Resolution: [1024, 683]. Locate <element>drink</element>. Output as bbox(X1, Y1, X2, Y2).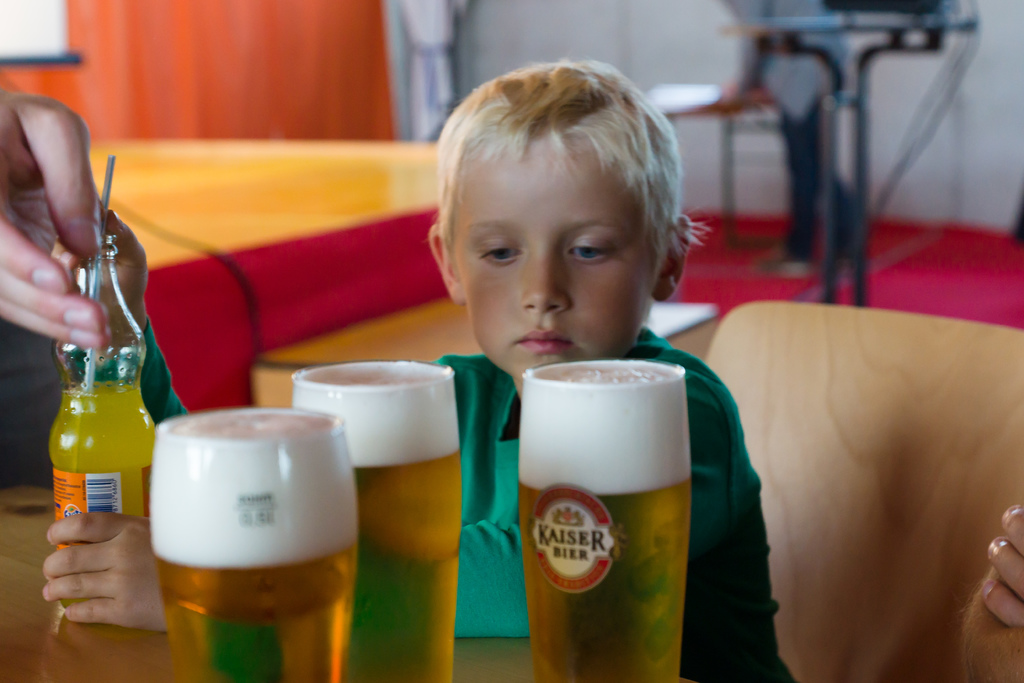
bbox(518, 361, 691, 682).
